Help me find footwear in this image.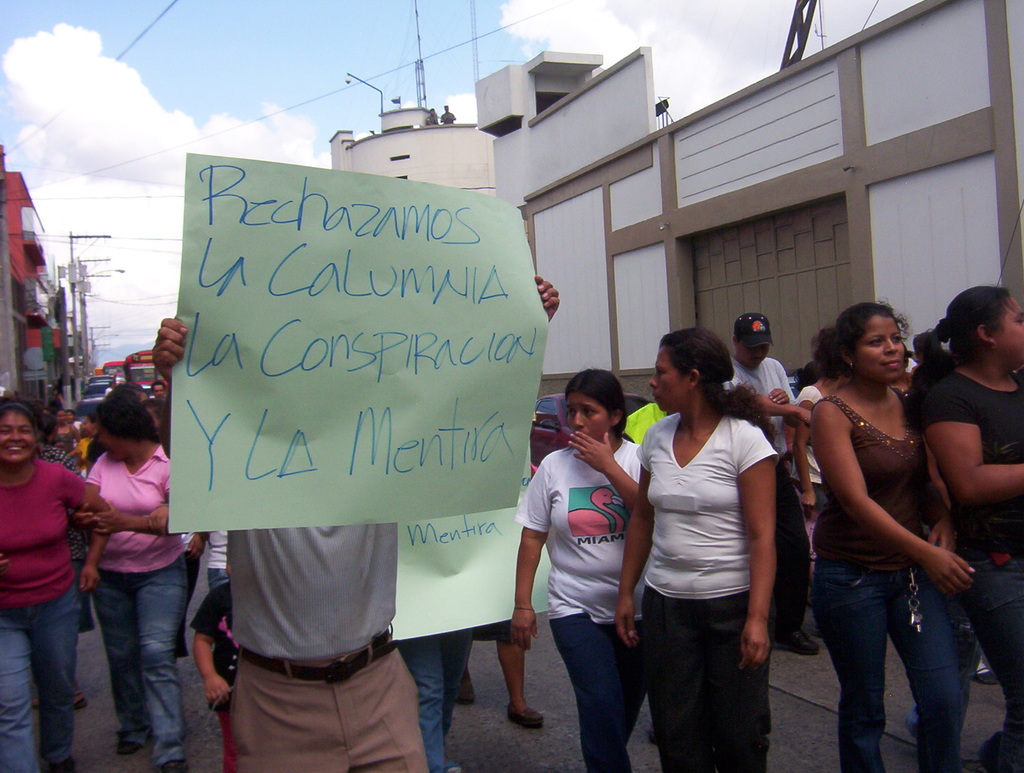
Found it: region(972, 666, 1000, 685).
